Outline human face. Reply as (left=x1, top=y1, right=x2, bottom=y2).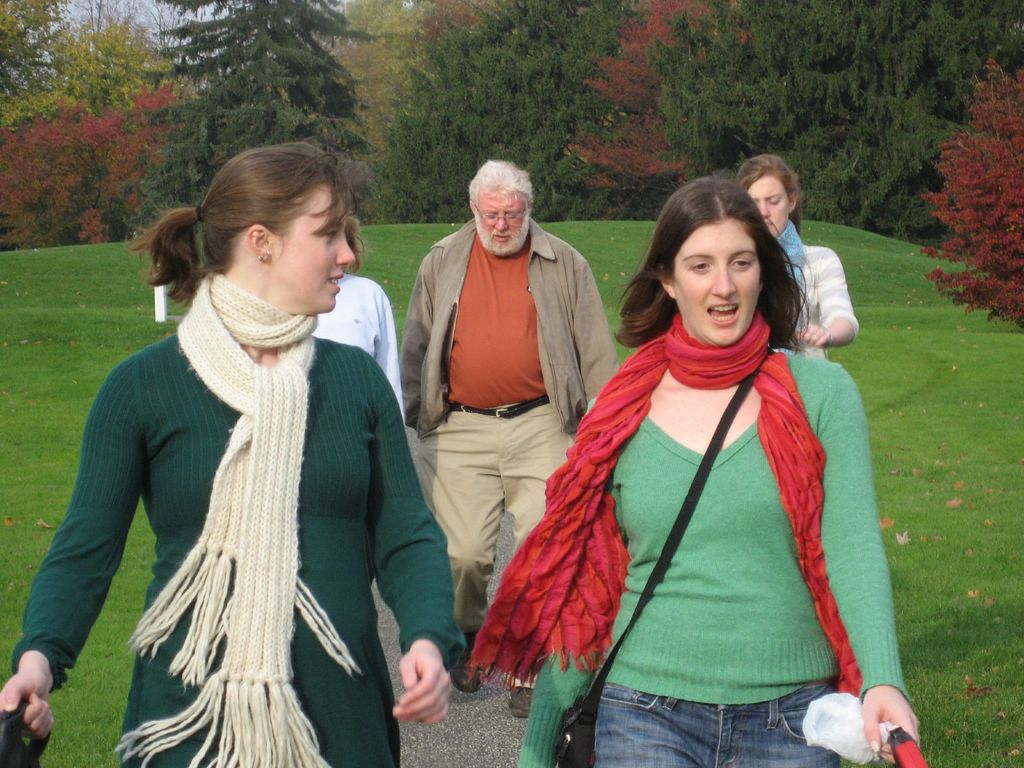
(left=275, top=180, right=358, bottom=312).
